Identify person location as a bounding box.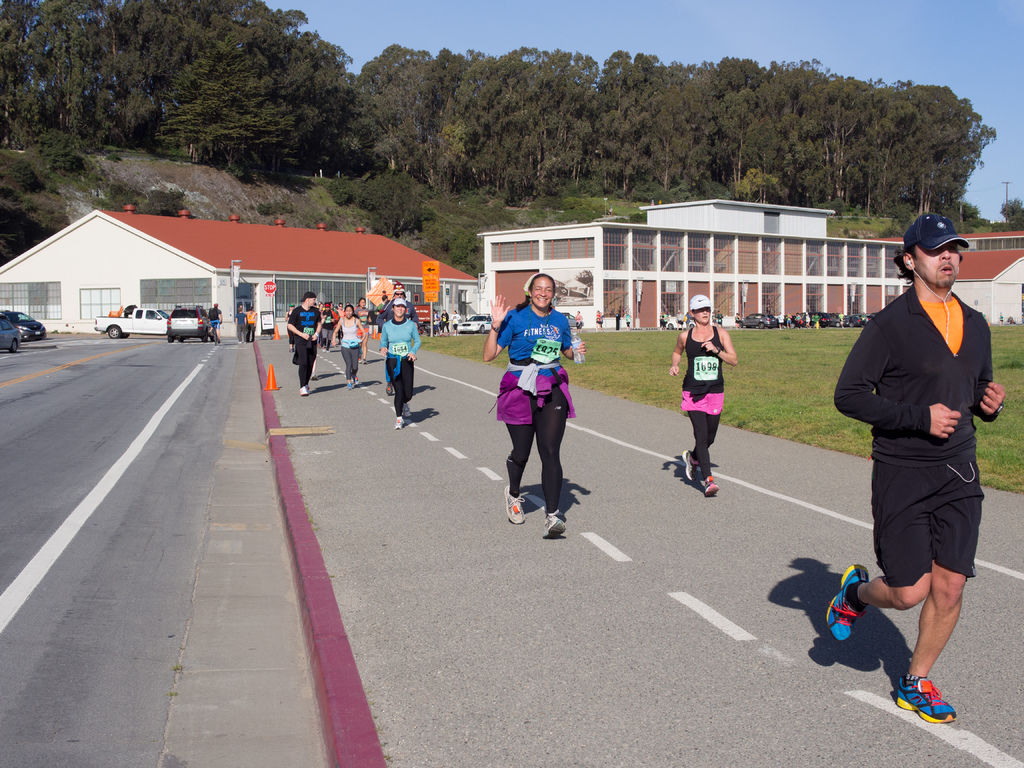
476/269/578/532.
